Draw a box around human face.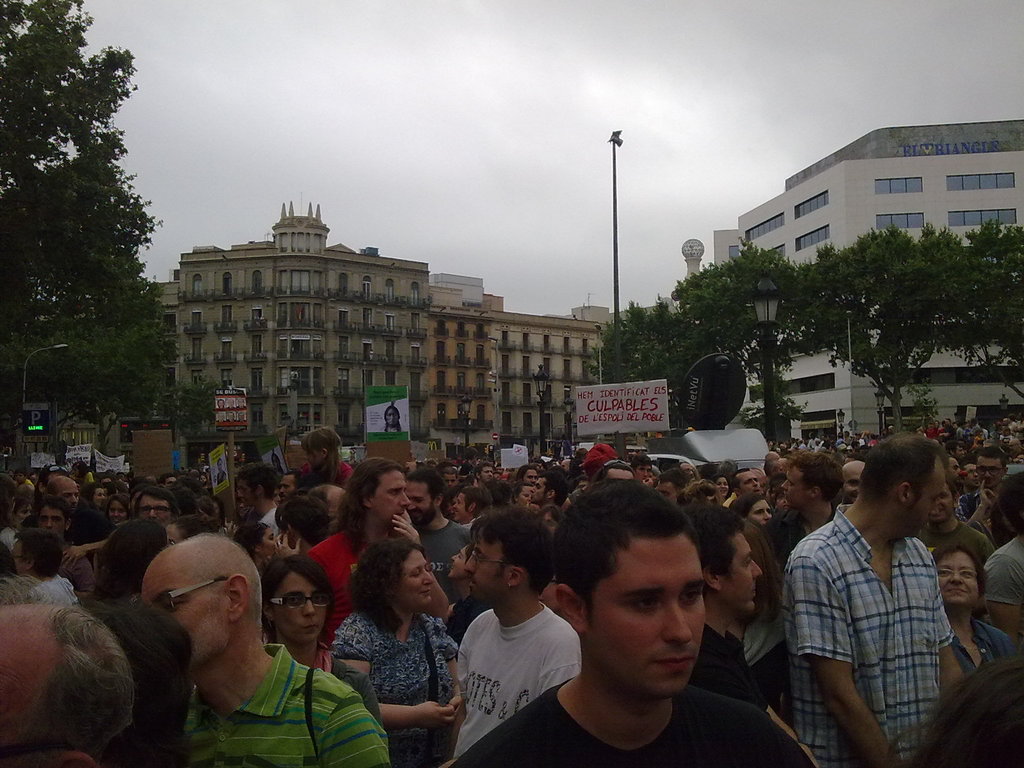
pyautogui.locateOnScreen(303, 442, 324, 470).
